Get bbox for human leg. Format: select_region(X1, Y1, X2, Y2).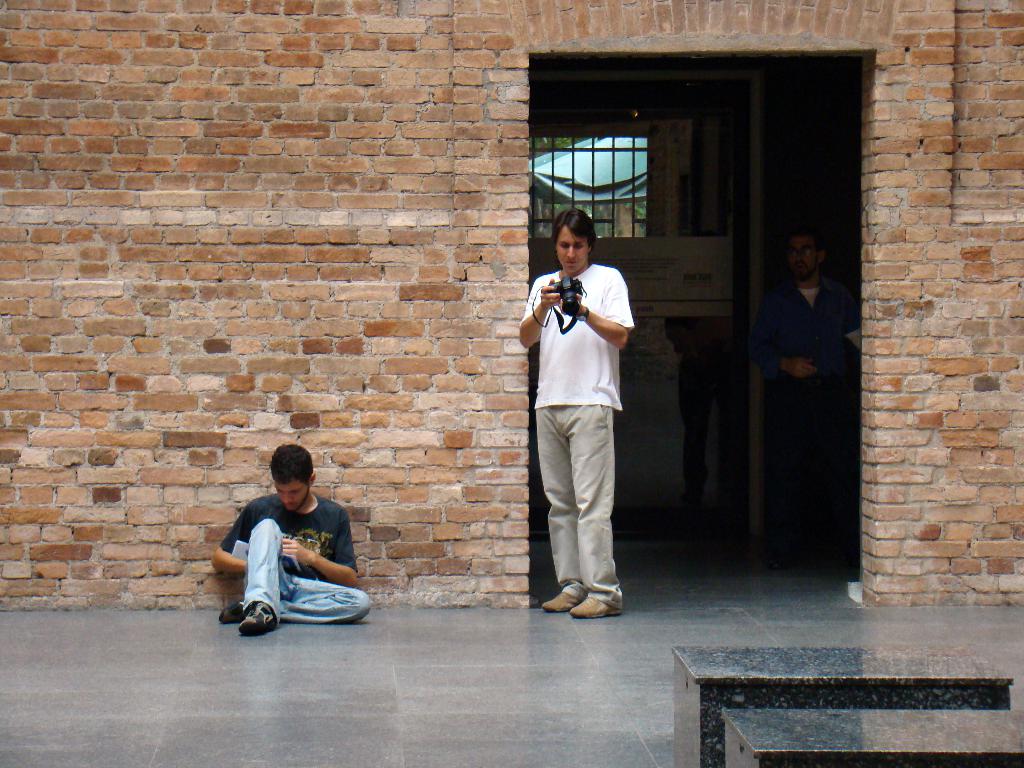
select_region(567, 405, 612, 614).
